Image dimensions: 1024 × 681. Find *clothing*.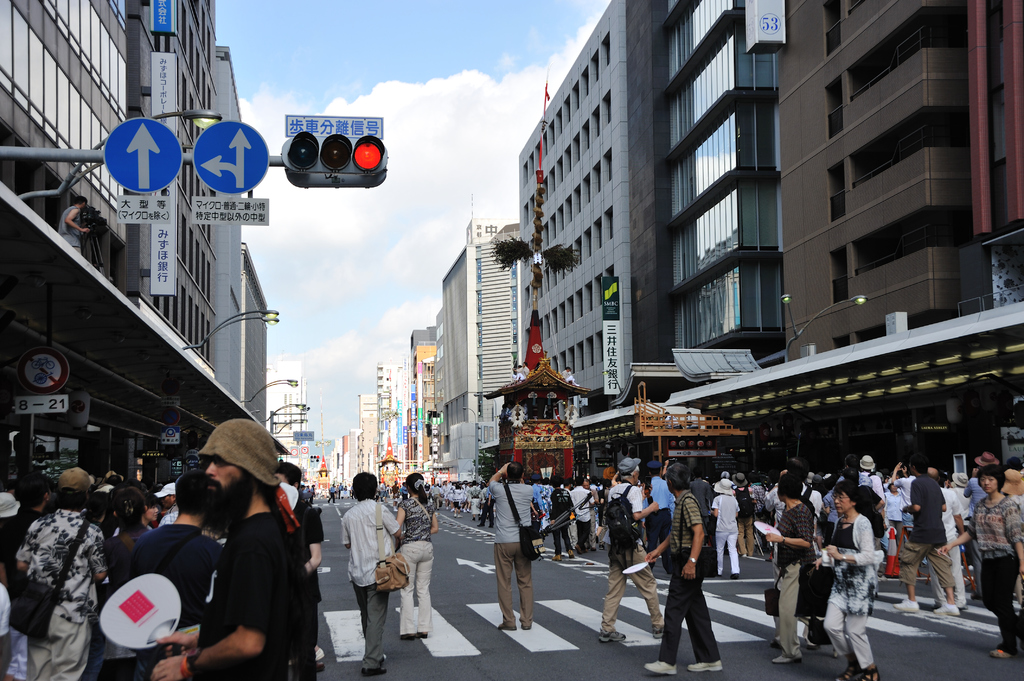
rect(973, 509, 1014, 650).
